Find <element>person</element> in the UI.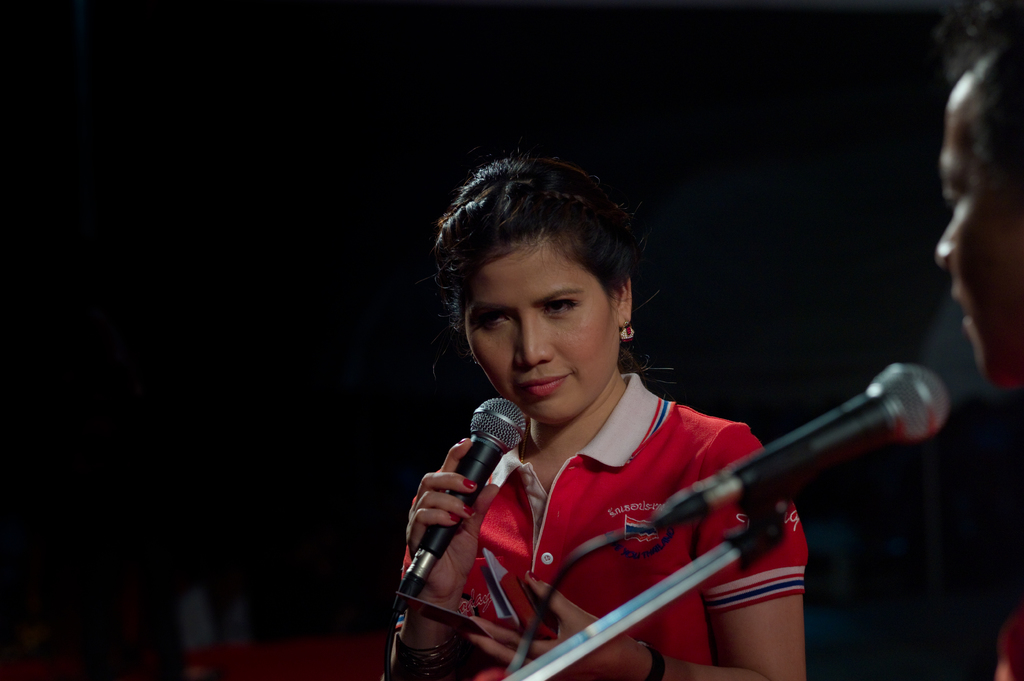
UI element at pyautogui.locateOnScreen(381, 150, 812, 680).
